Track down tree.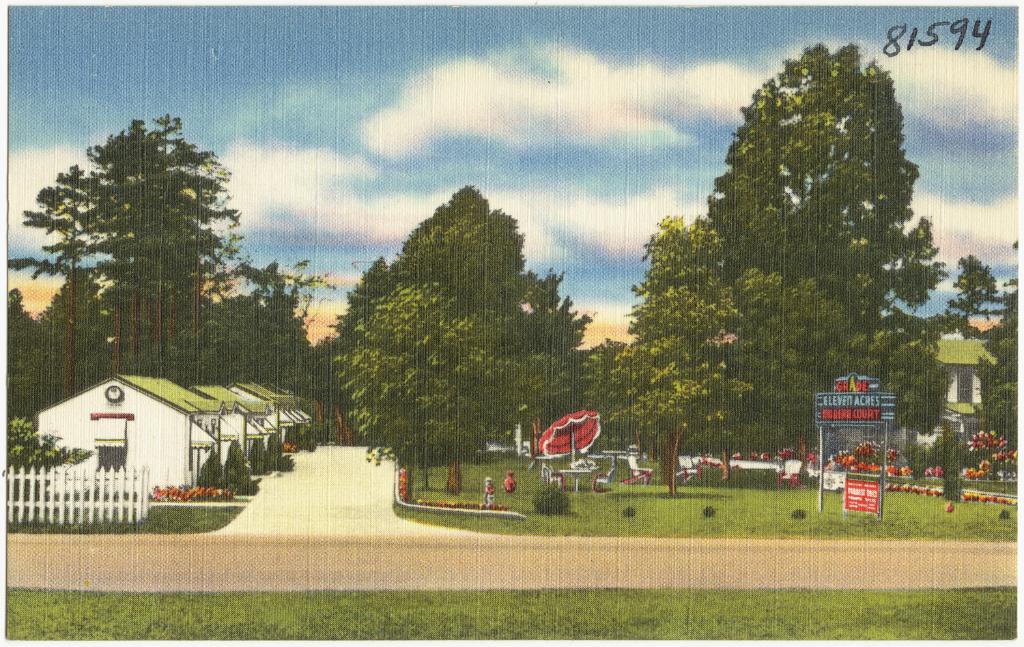
Tracked to [704, 31, 938, 481].
